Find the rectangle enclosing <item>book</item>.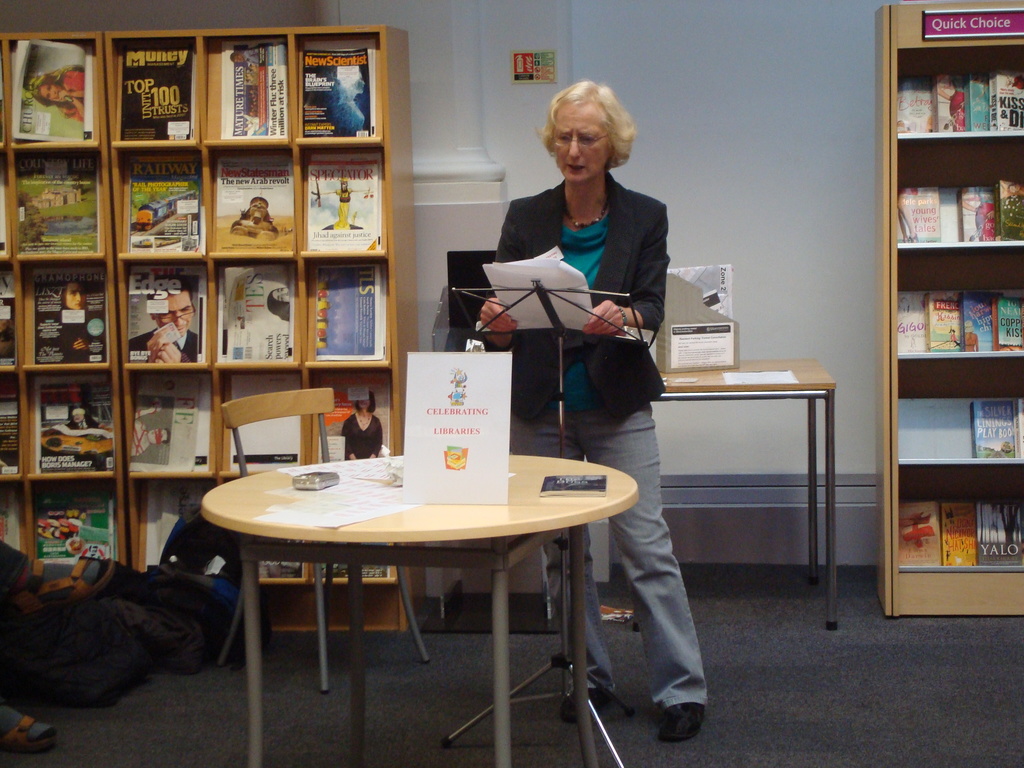
box=[305, 153, 381, 252].
